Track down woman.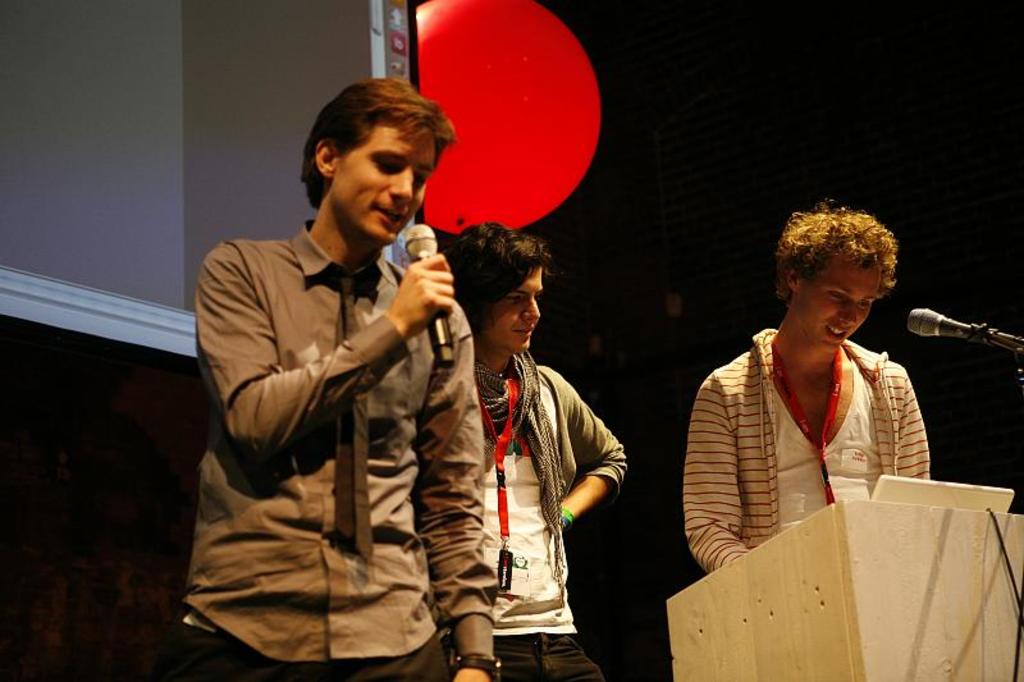
Tracked to locate(451, 232, 627, 673).
